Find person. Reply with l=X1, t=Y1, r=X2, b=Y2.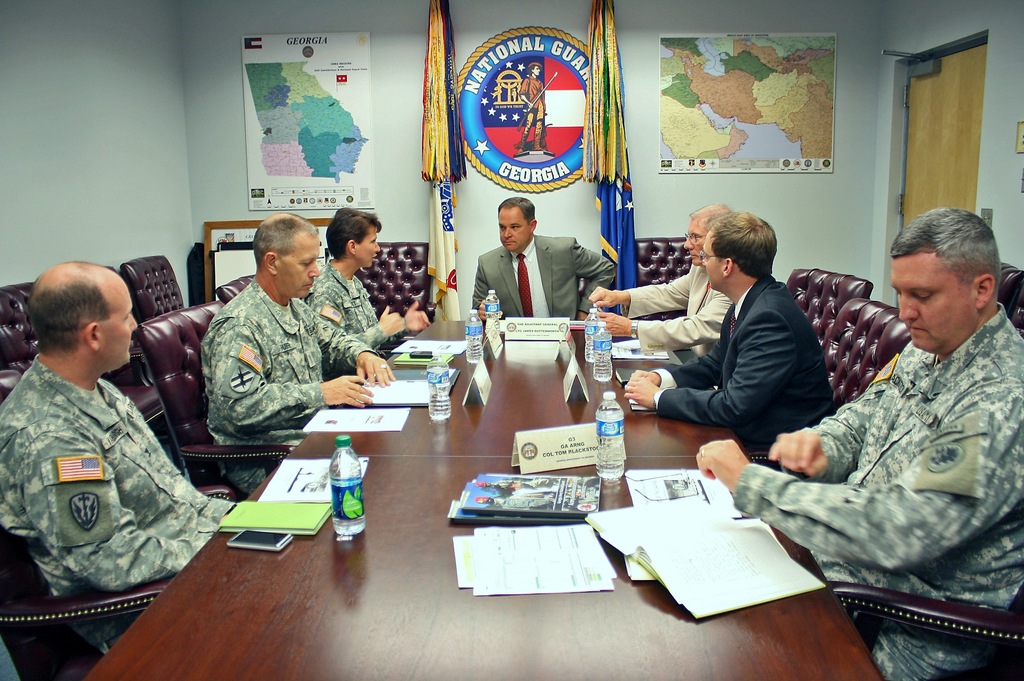
l=202, t=211, r=394, b=499.
